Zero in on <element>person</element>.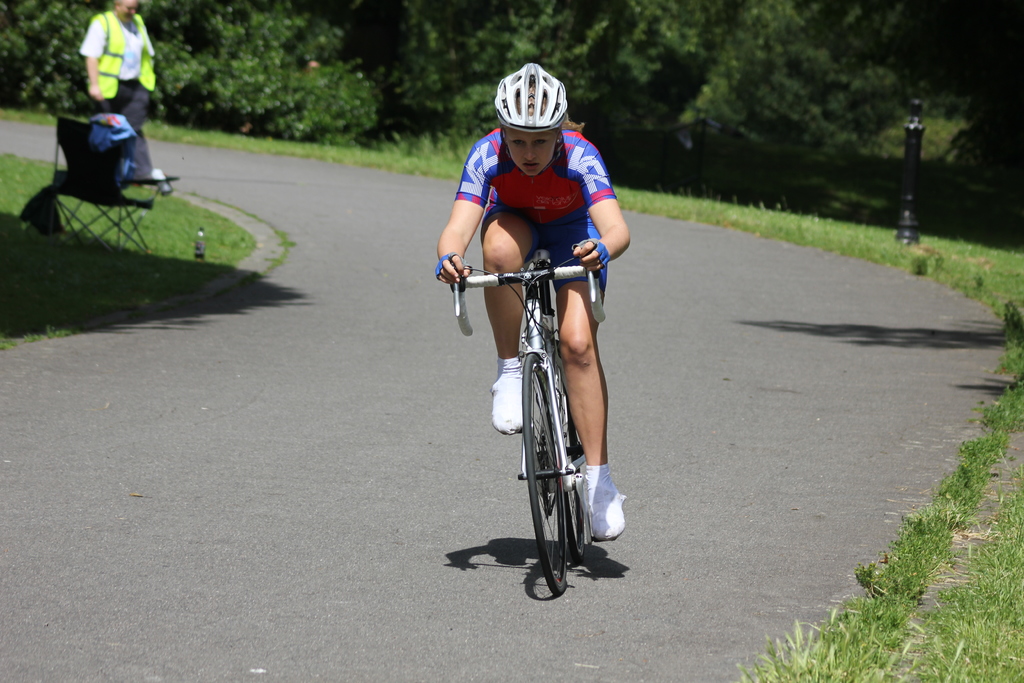
Zeroed in: left=463, top=94, right=621, bottom=592.
